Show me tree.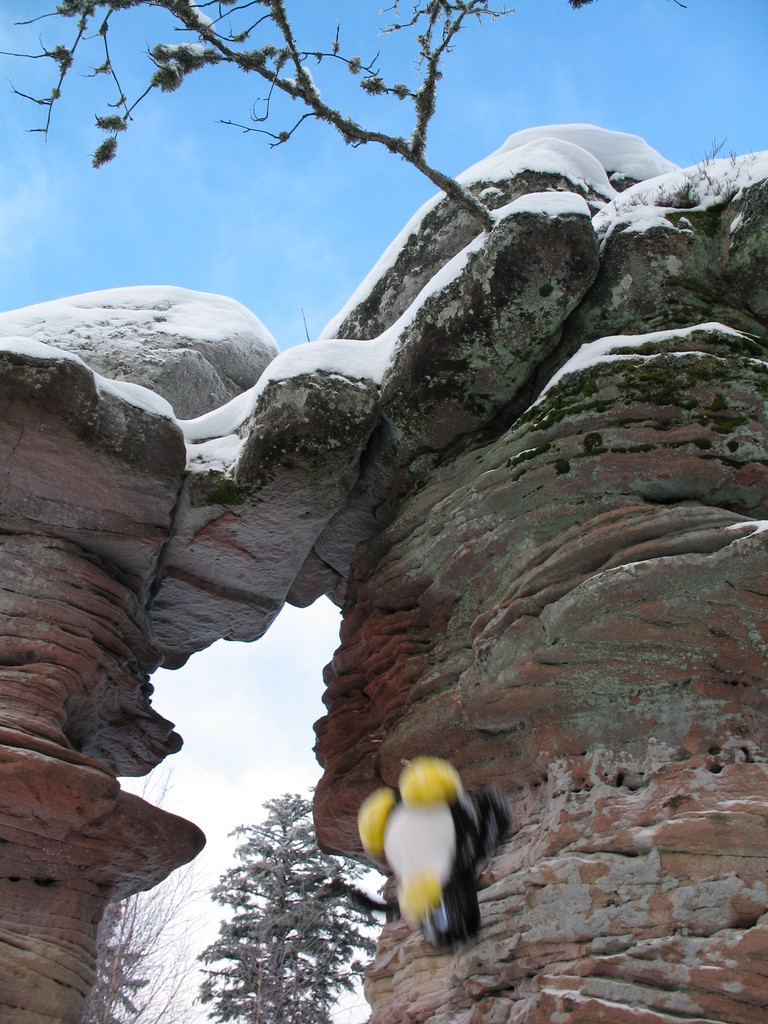
tree is here: pyautogui.locateOnScreen(0, 0, 518, 265).
